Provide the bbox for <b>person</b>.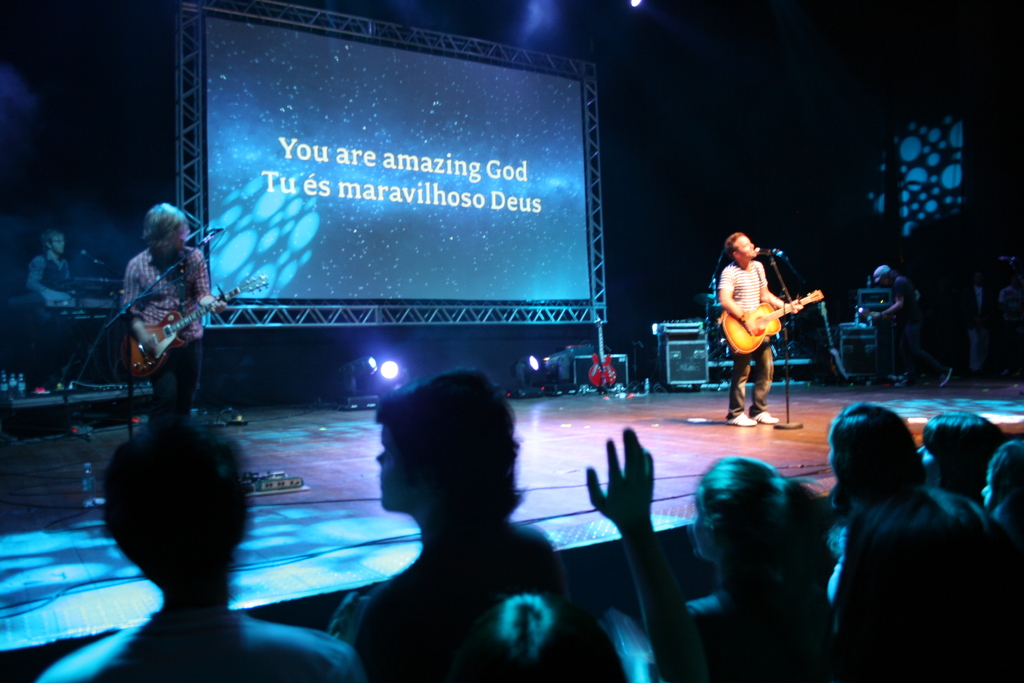
<bbox>35, 416, 363, 682</bbox>.
